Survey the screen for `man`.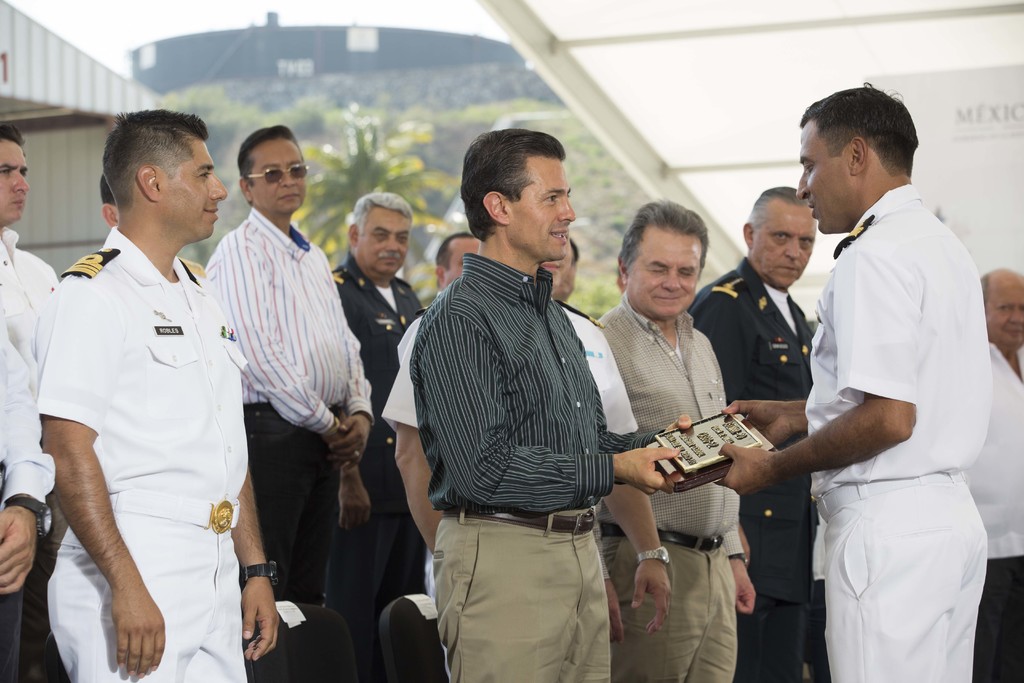
Survey found: region(381, 224, 671, 677).
